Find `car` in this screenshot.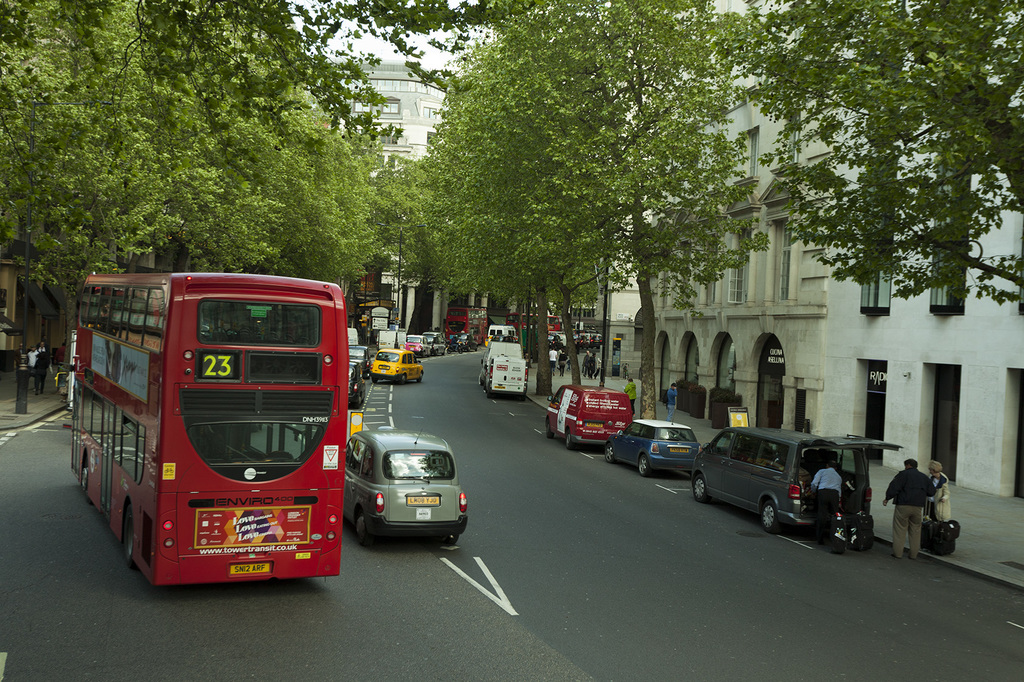
The bounding box for `car` is x1=453 y1=333 x2=479 y2=353.
